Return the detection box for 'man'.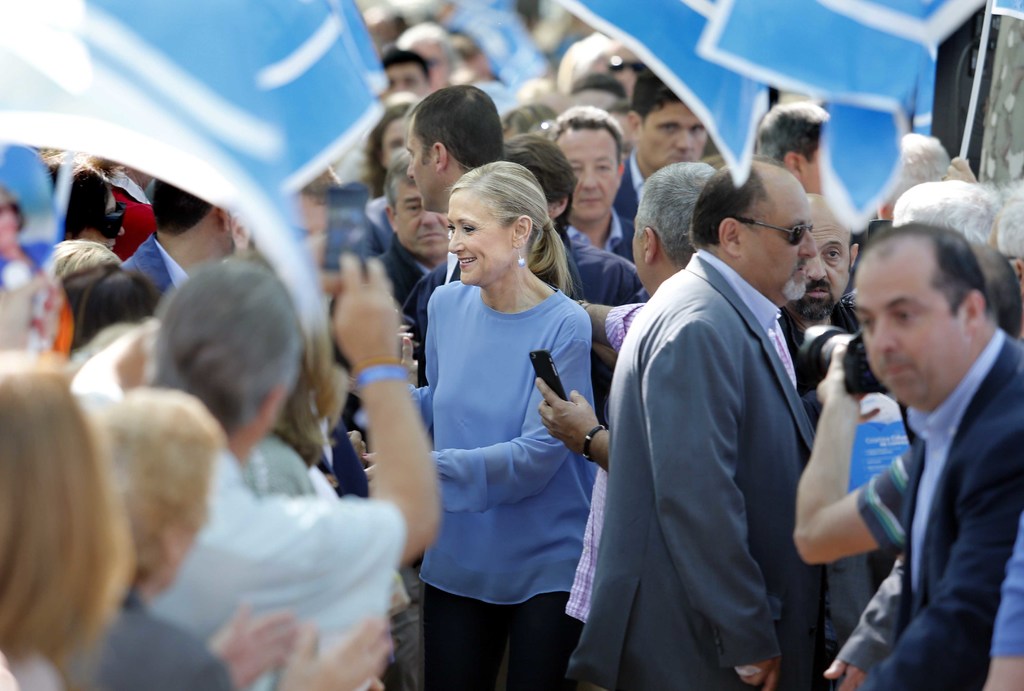
<bbox>399, 82, 579, 369</bbox>.
